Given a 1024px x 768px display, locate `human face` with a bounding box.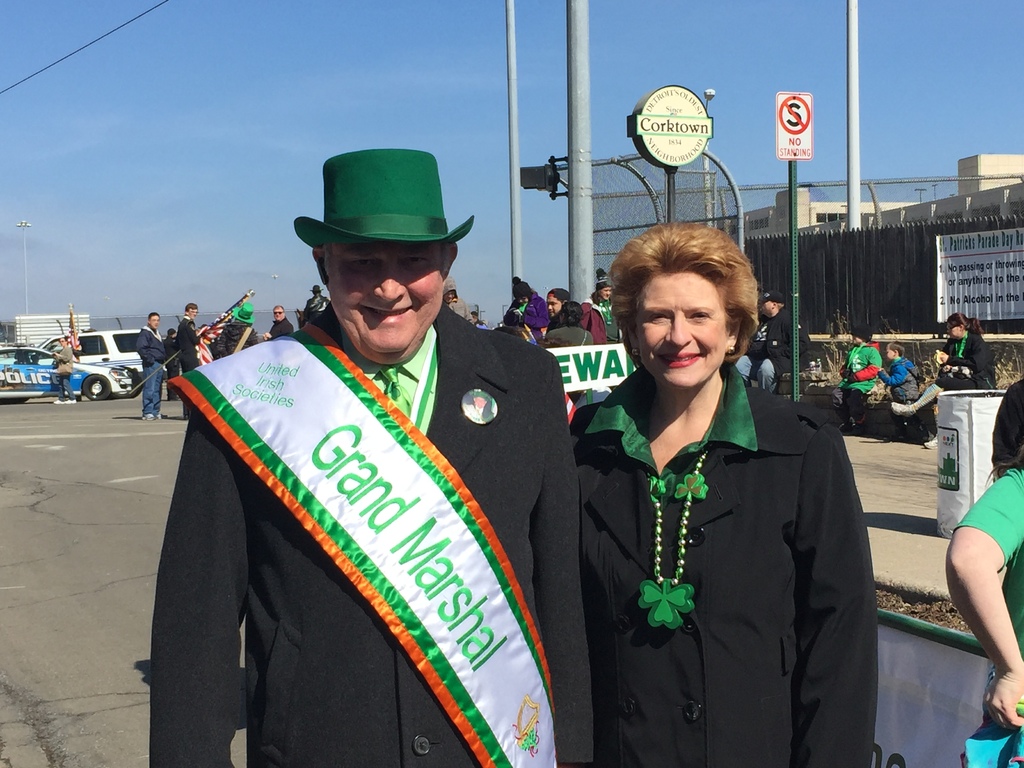
Located: 948:326:959:340.
